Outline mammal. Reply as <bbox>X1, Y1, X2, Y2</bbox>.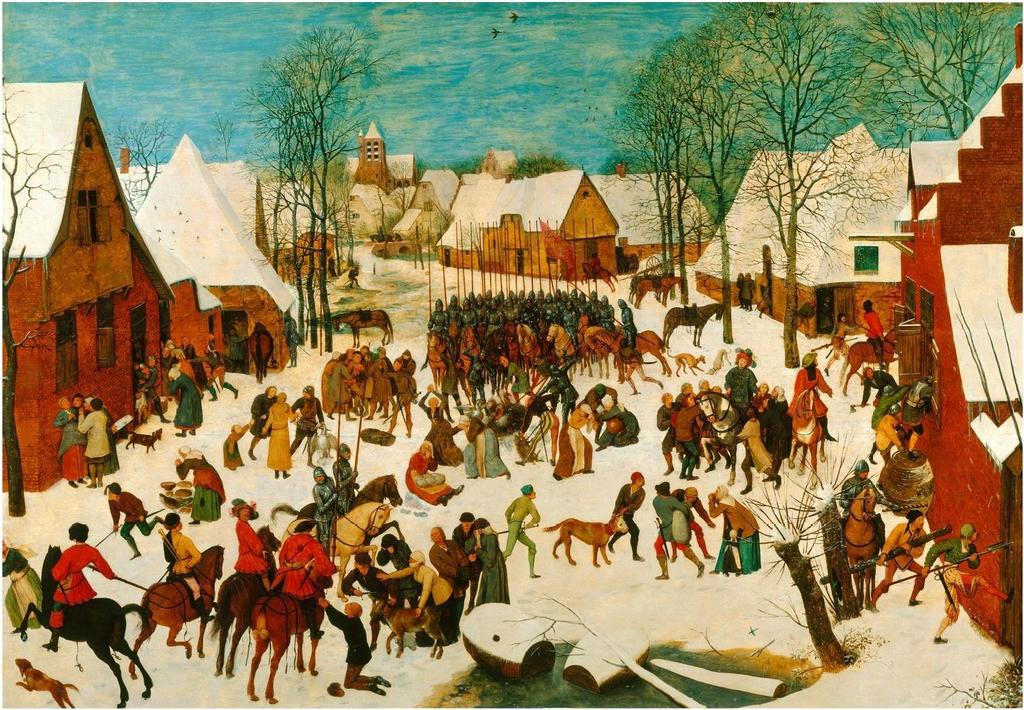
<bbox>734, 269, 746, 306</bbox>.
